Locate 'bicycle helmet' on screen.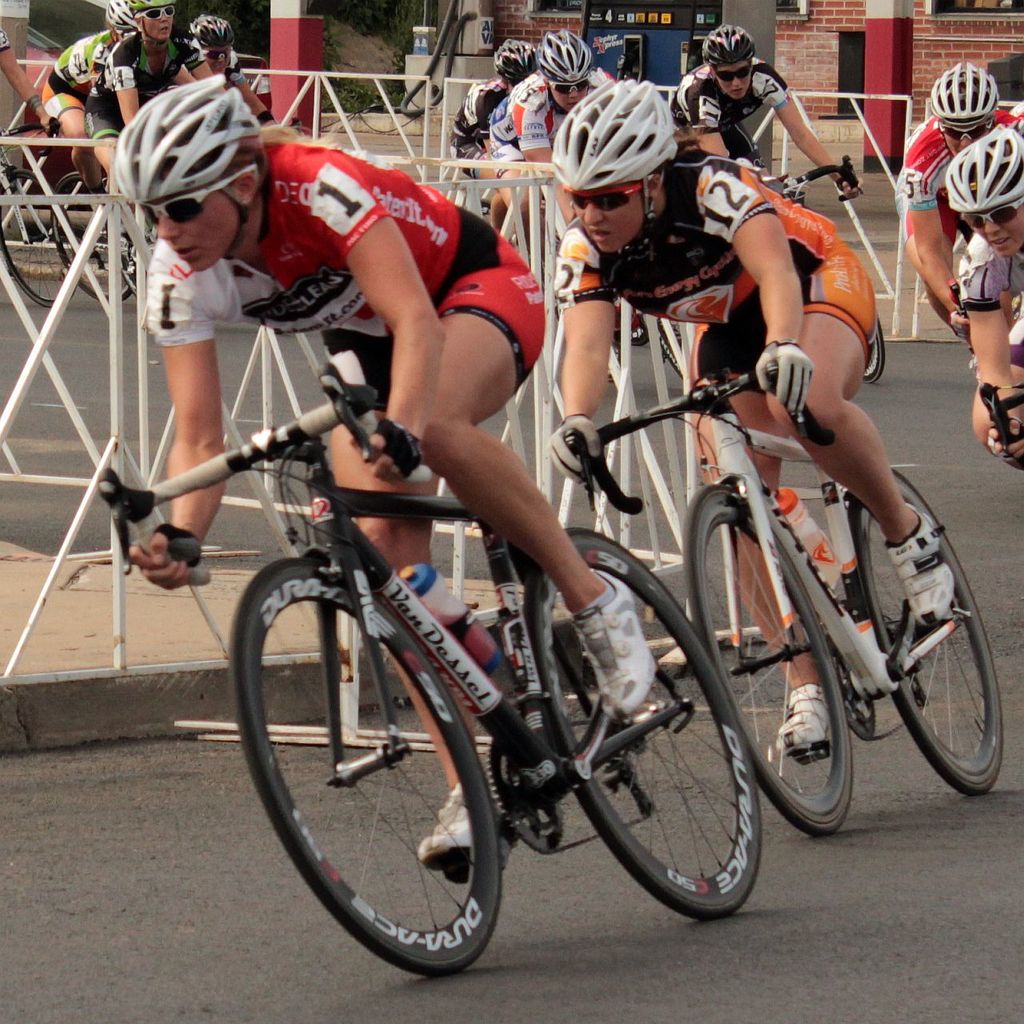
On screen at box(181, 16, 231, 62).
